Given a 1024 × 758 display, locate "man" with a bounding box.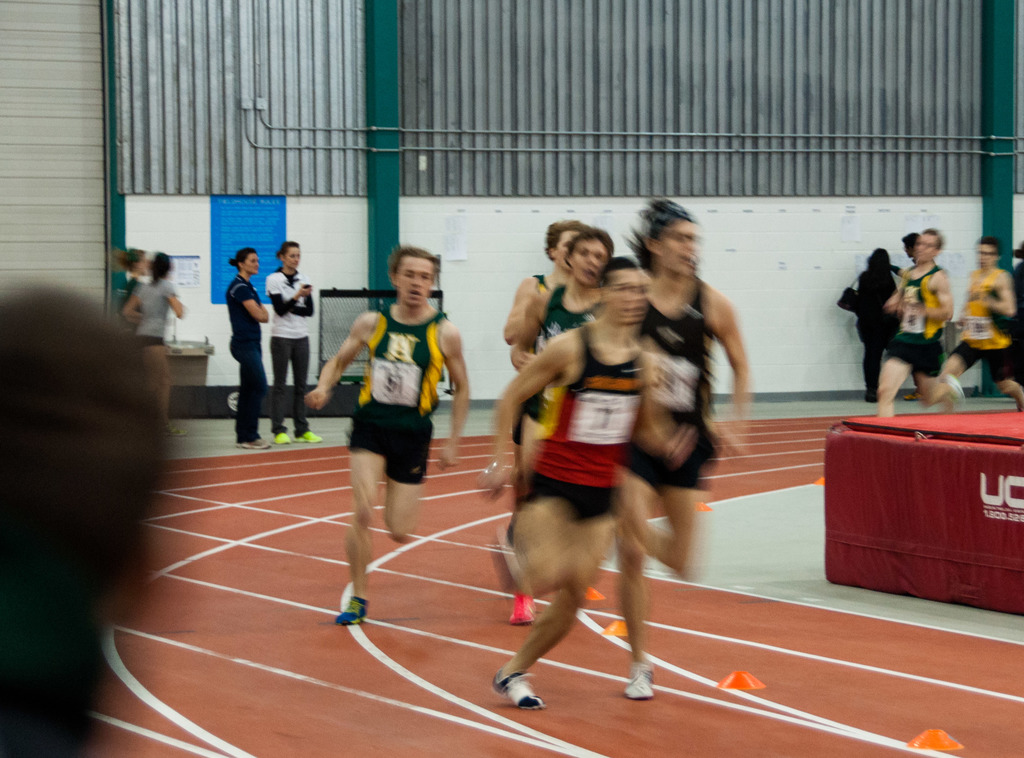
Located: 301:246:472:621.
